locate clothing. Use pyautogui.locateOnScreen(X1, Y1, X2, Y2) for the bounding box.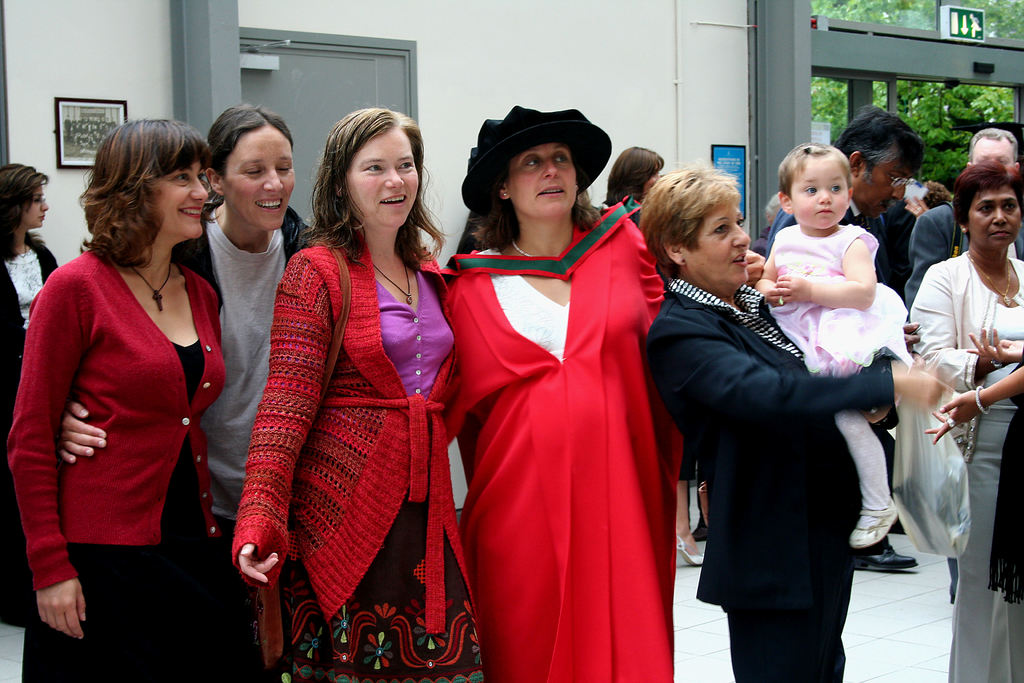
pyautogui.locateOnScreen(914, 199, 1023, 300).
